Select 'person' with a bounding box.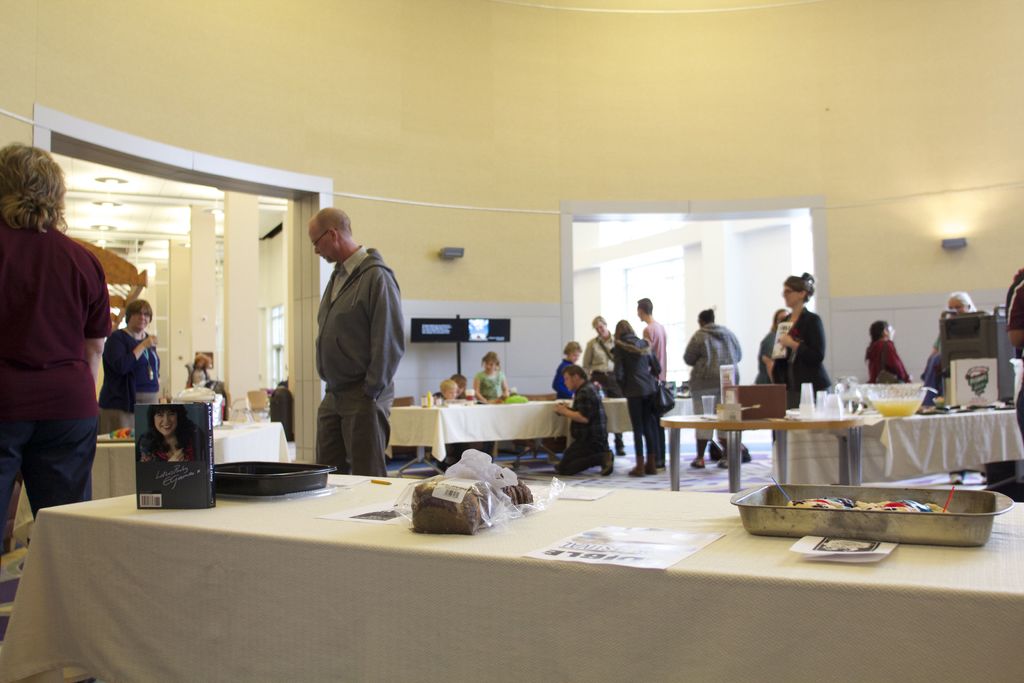
crop(637, 297, 668, 468).
